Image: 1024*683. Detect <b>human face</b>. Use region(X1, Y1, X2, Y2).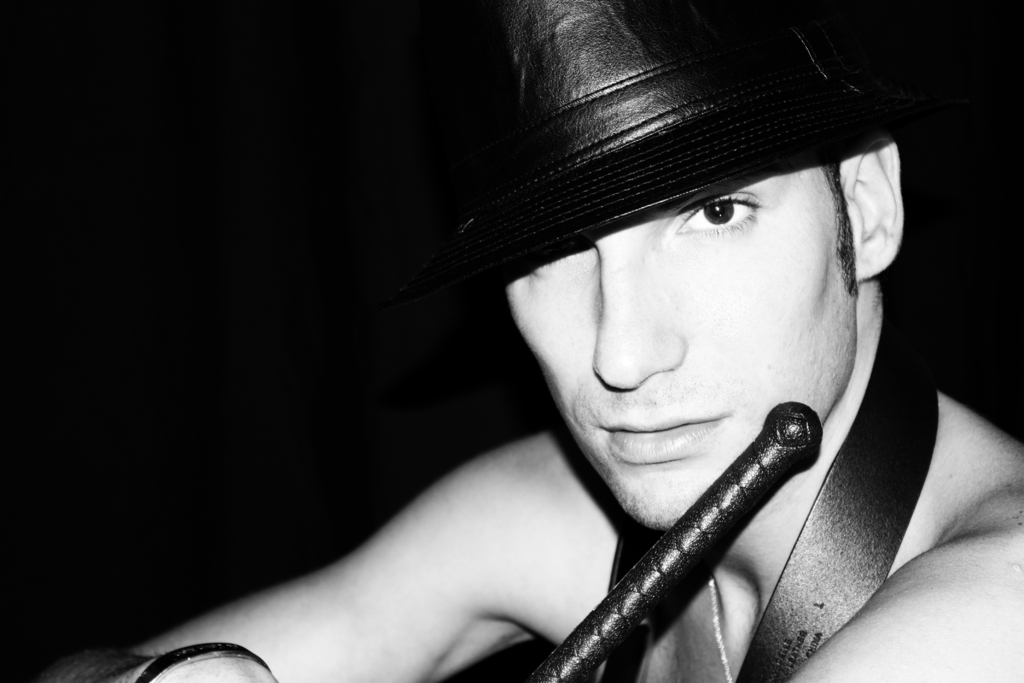
region(505, 165, 858, 530).
